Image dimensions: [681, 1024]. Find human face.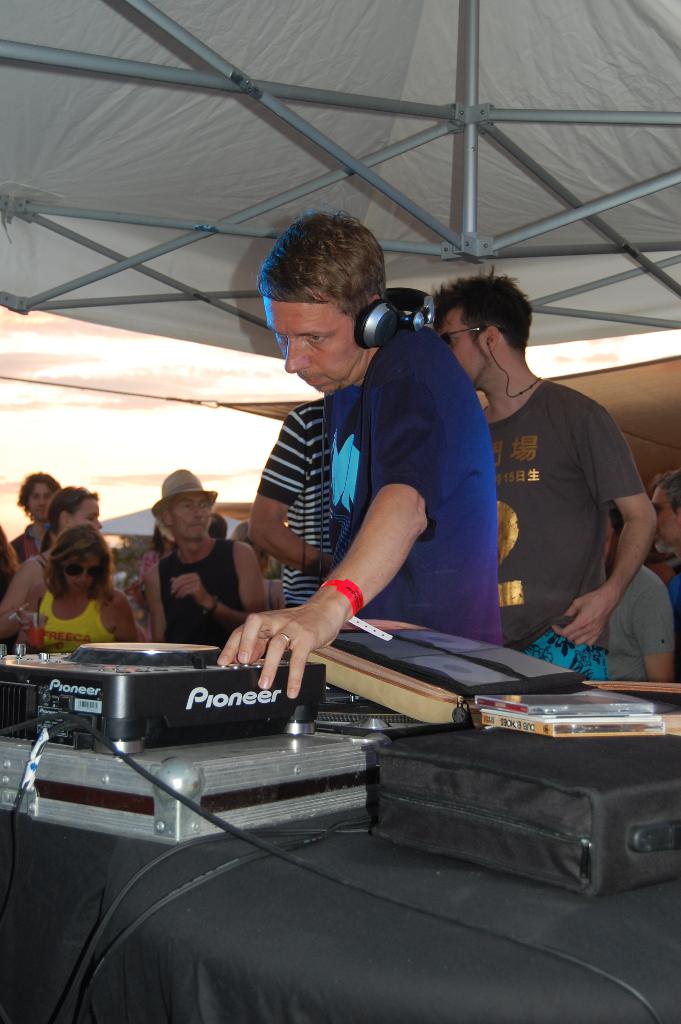
63 547 102 594.
